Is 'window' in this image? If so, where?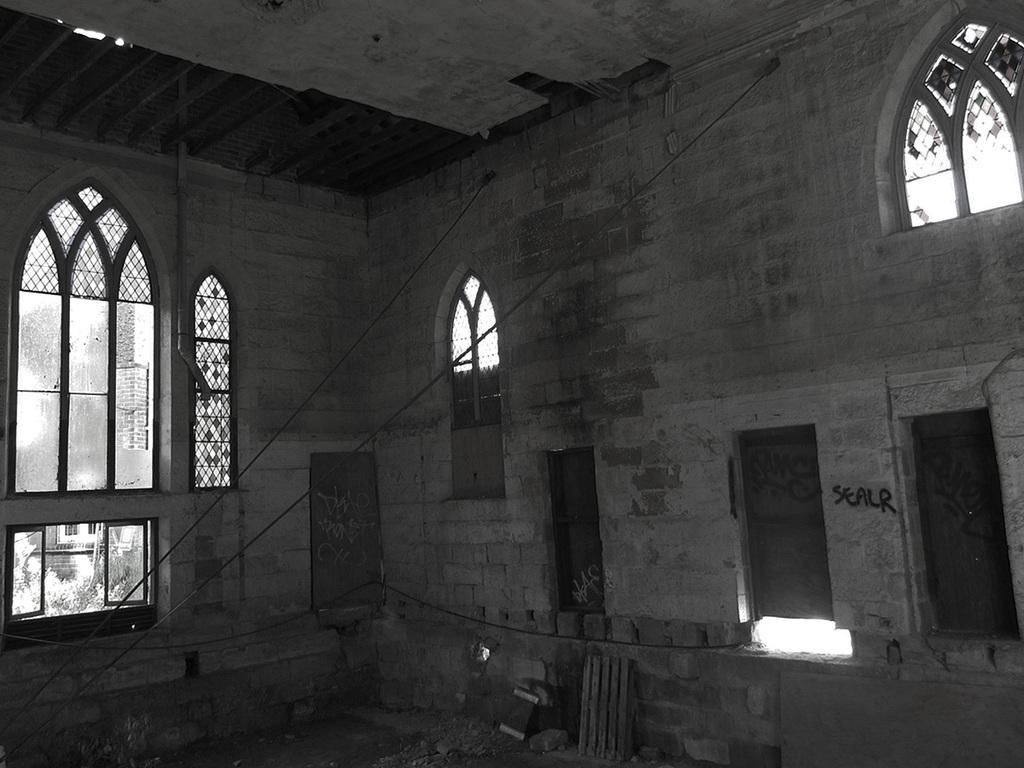
Yes, at {"x1": 729, "y1": 427, "x2": 844, "y2": 637}.
